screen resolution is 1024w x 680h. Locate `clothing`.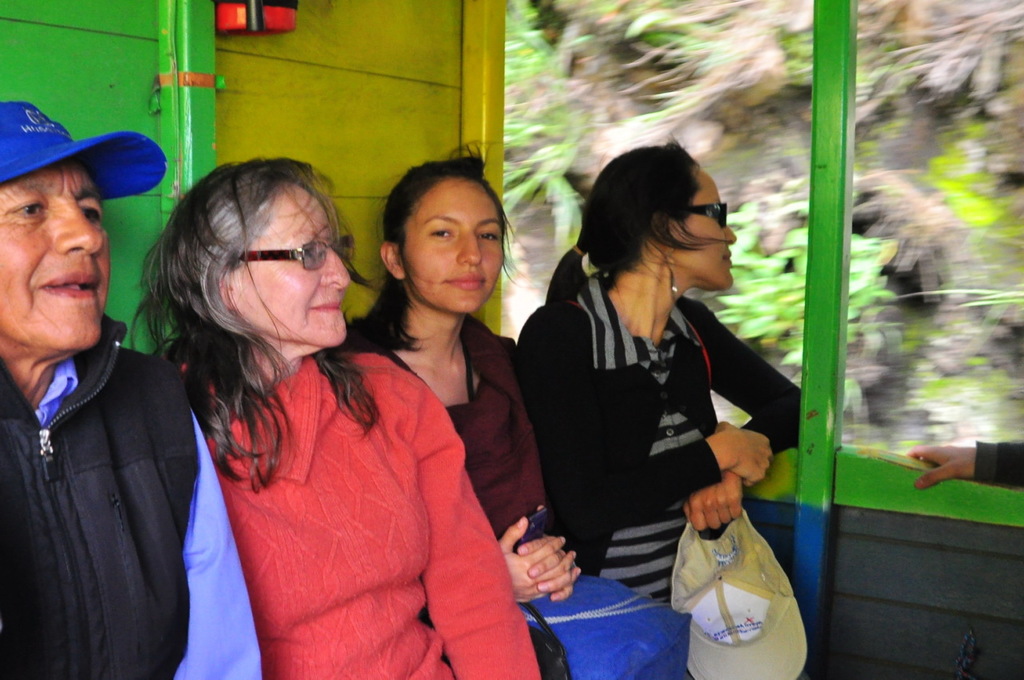
<region>361, 322, 550, 575</region>.
